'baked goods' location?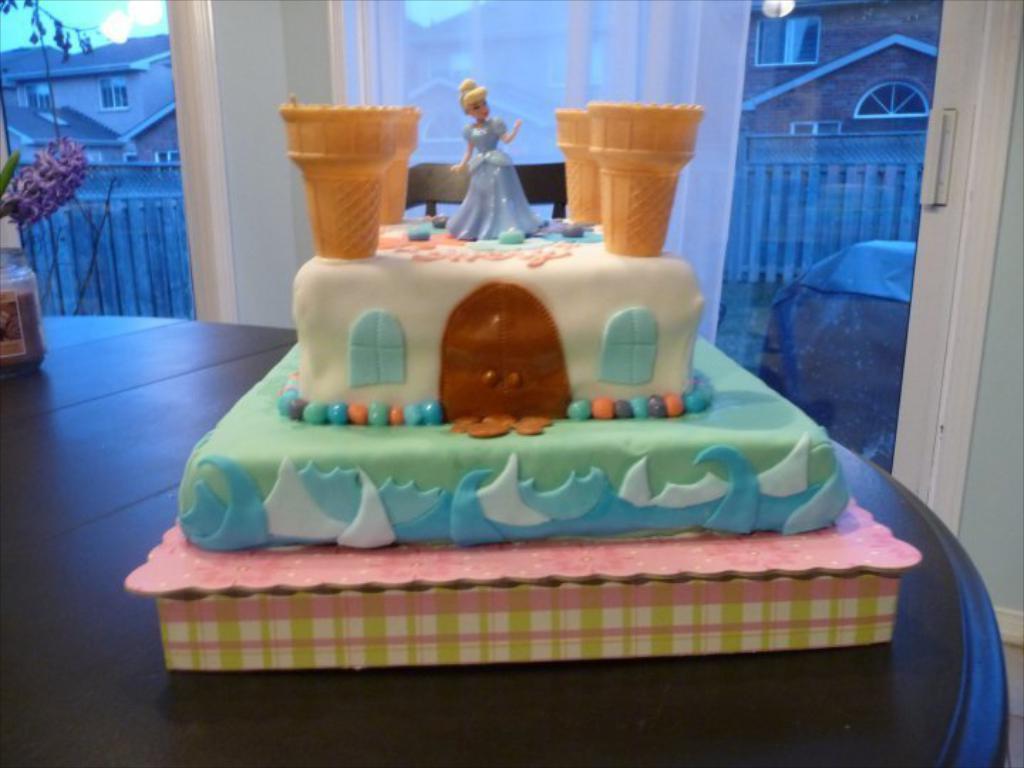
crop(176, 75, 855, 552)
